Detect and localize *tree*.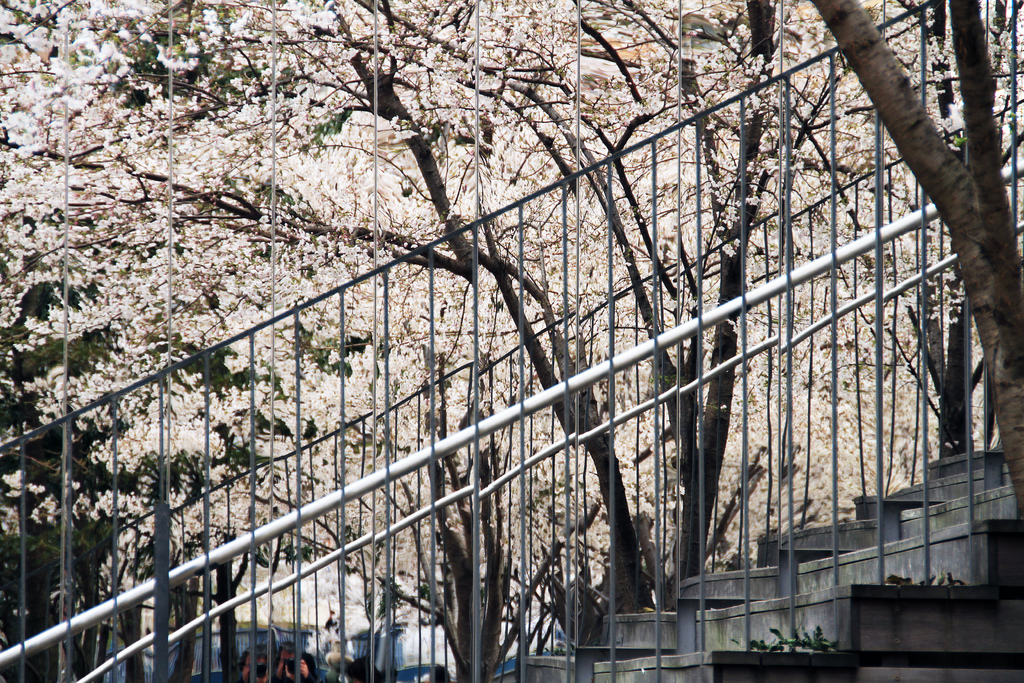
Localized at <region>806, 0, 1023, 557</region>.
